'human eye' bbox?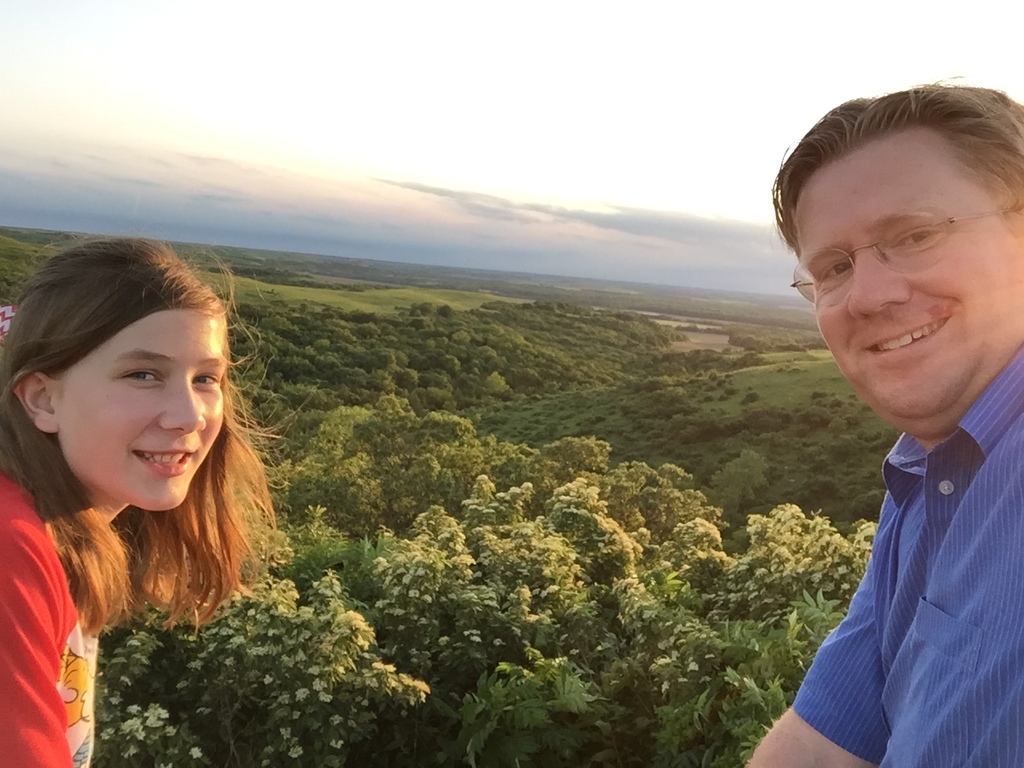
bbox=[818, 256, 850, 284]
